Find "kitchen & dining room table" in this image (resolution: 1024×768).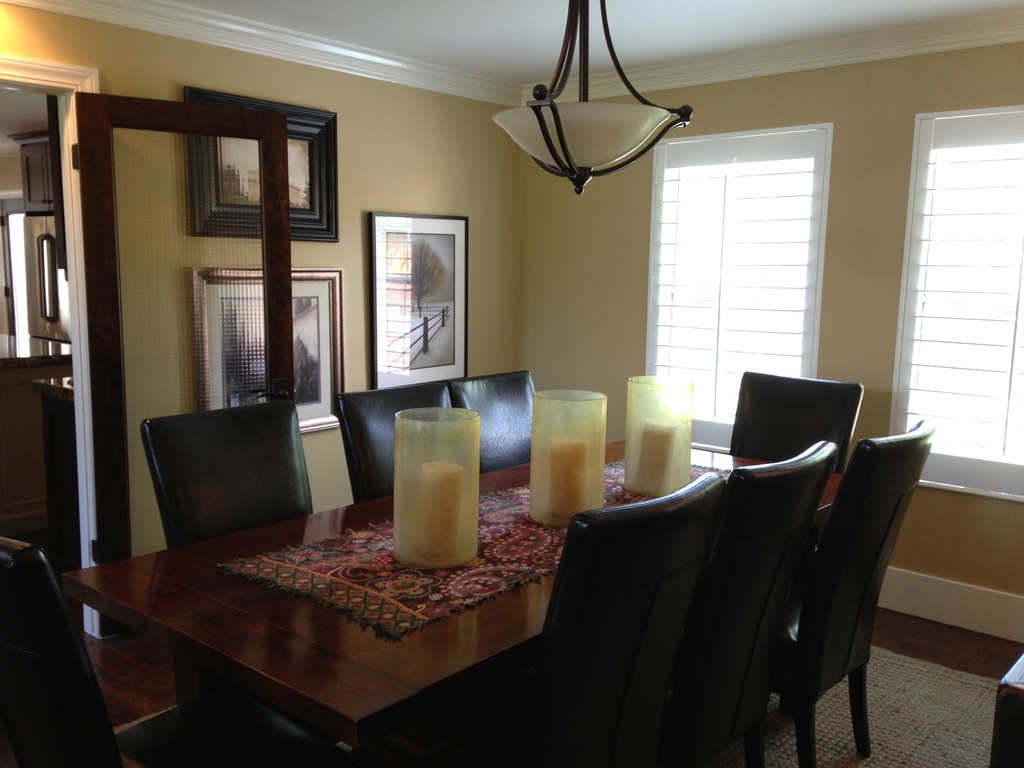
bbox=[0, 364, 940, 767].
